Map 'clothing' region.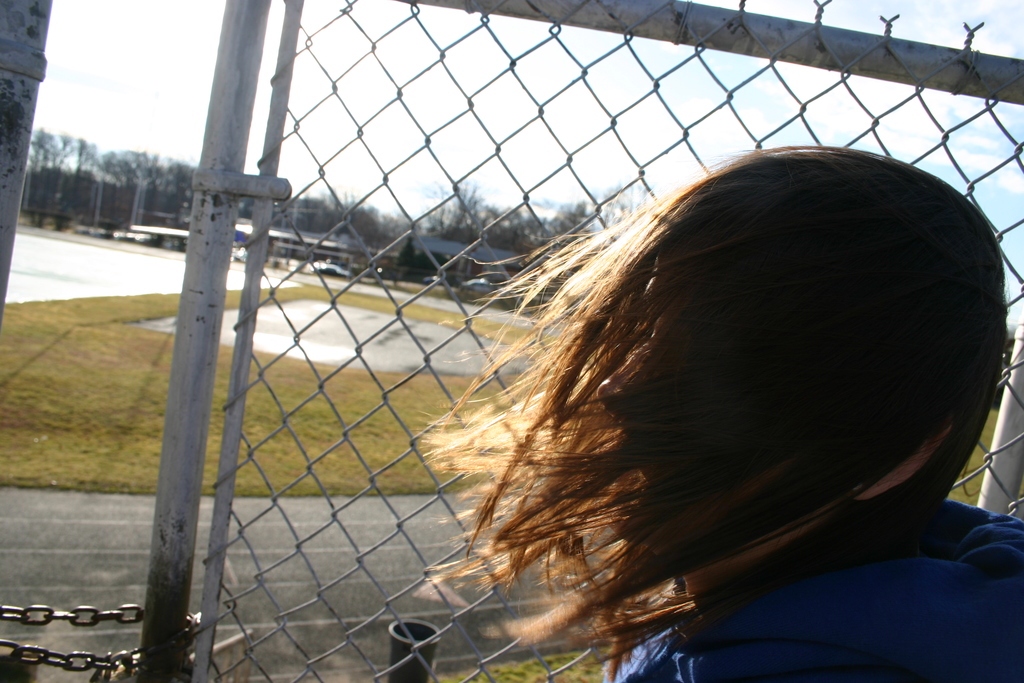
Mapped to 609/494/1023/682.
